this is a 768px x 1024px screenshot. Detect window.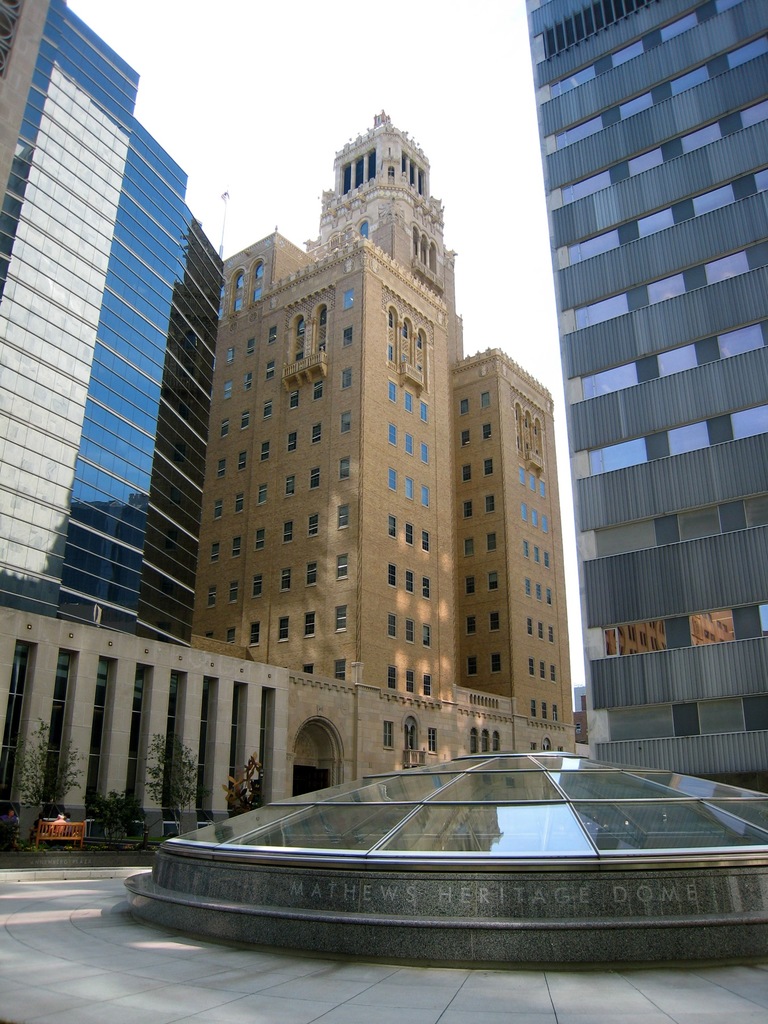
x1=534 y1=662 x2=547 y2=683.
